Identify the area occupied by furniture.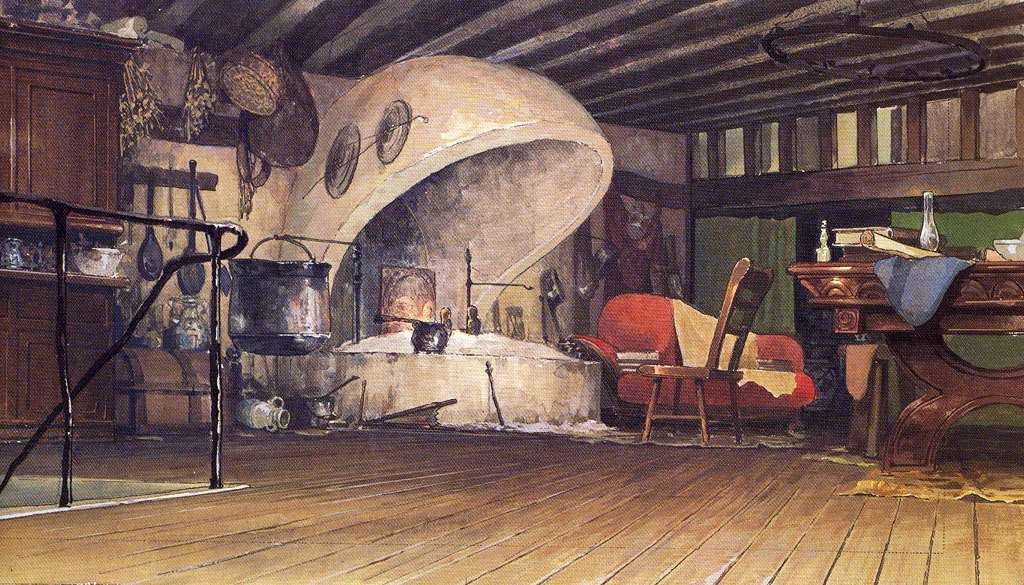
Area: crop(565, 293, 823, 423).
